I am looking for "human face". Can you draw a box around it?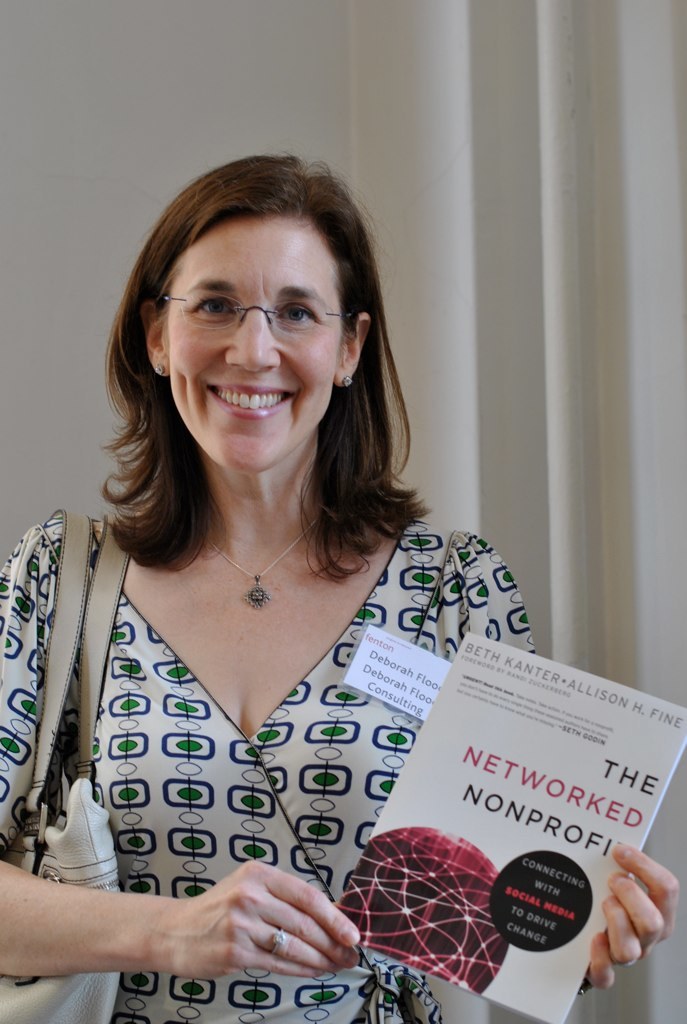
Sure, the bounding box is bbox=(153, 219, 353, 471).
